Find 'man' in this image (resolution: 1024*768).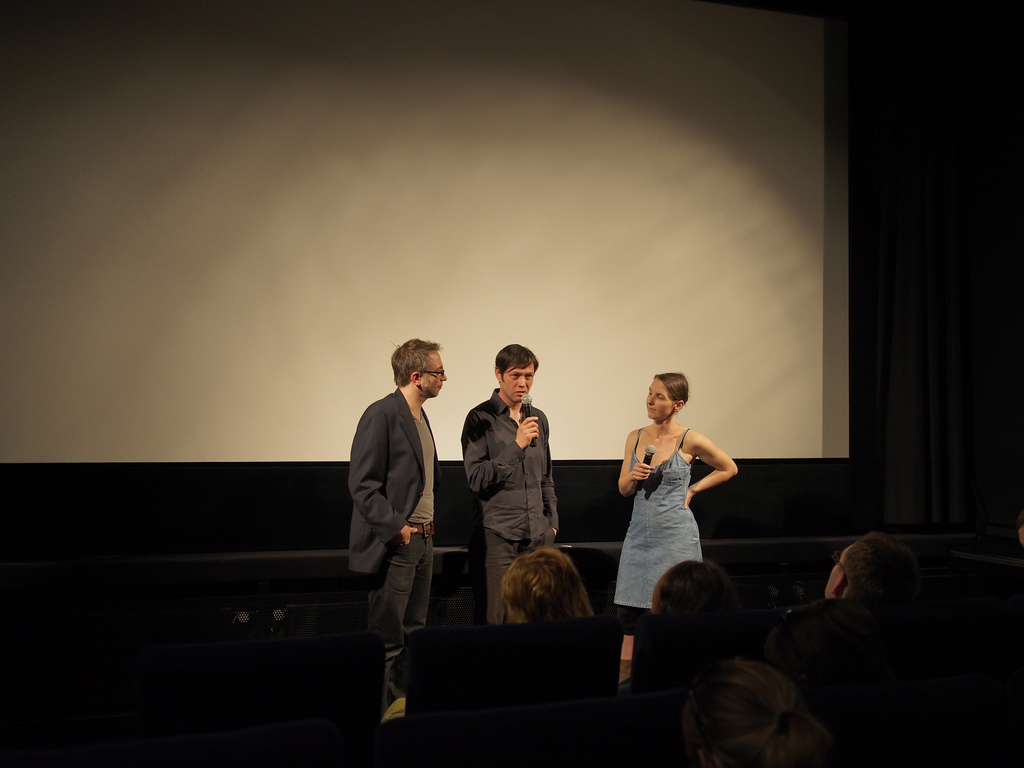
(x1=343, y1=339, x2=449, y2=690).
